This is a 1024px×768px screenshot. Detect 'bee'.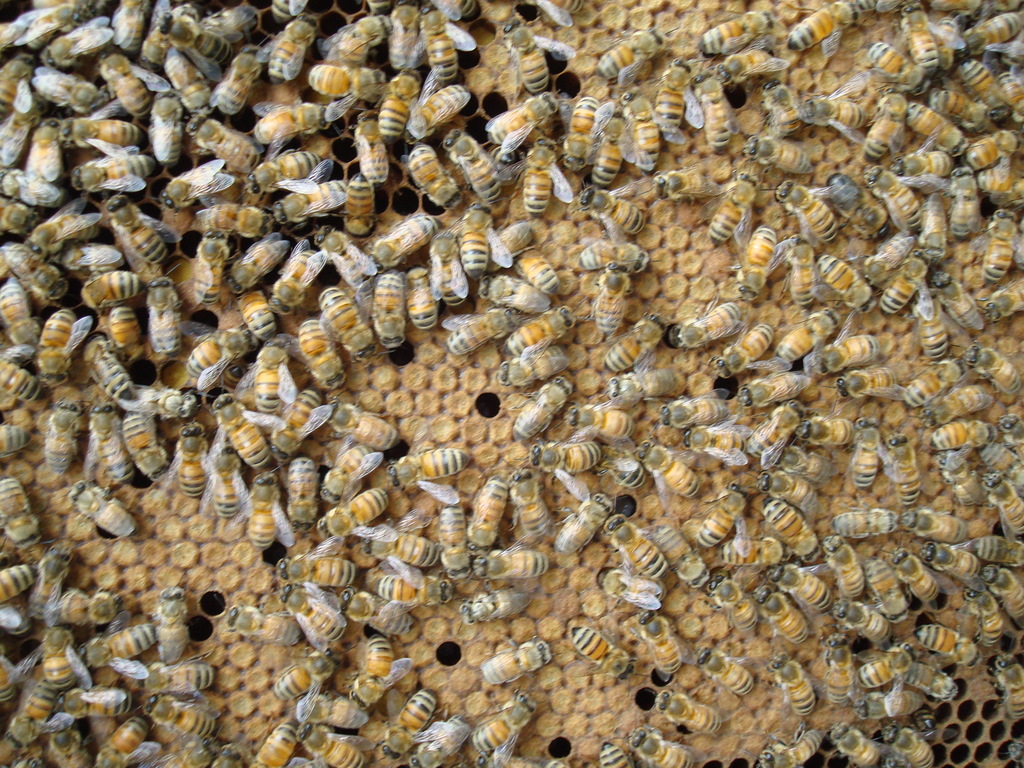
box=[544, 399, 642, 454].
